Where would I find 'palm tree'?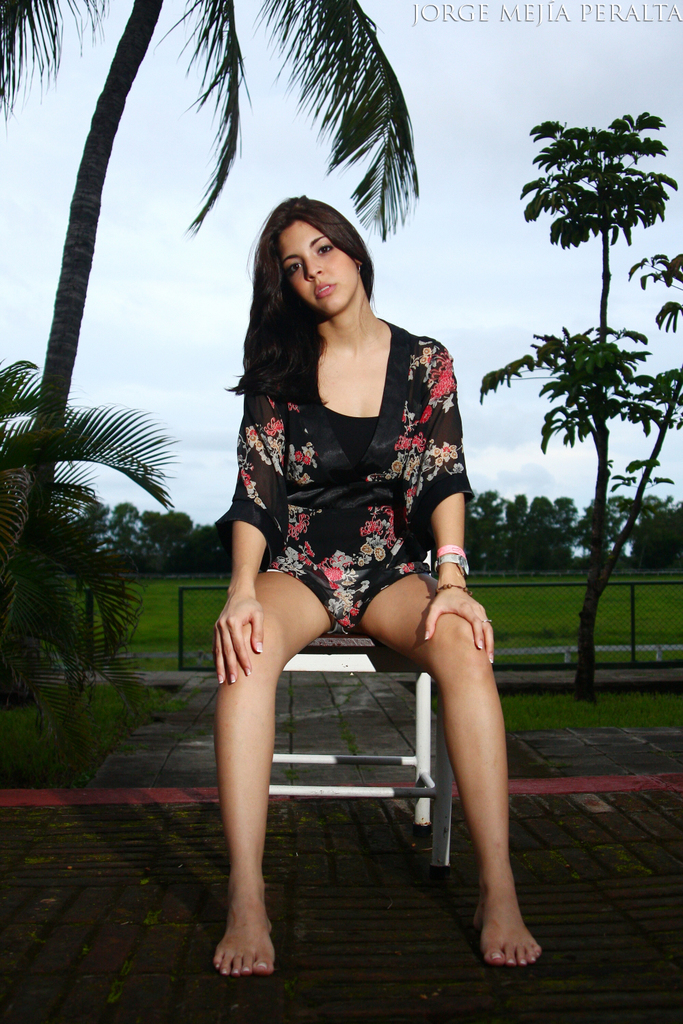
At left=520, top=116, right=645, bottom=640.
